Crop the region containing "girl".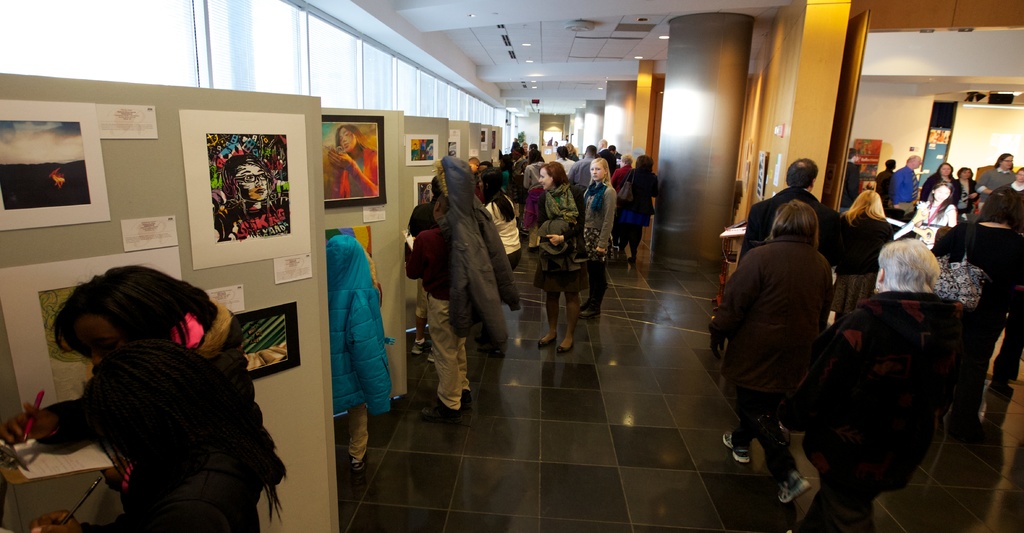
Crop region: left=708, top=199, right=842, bottom=509.
